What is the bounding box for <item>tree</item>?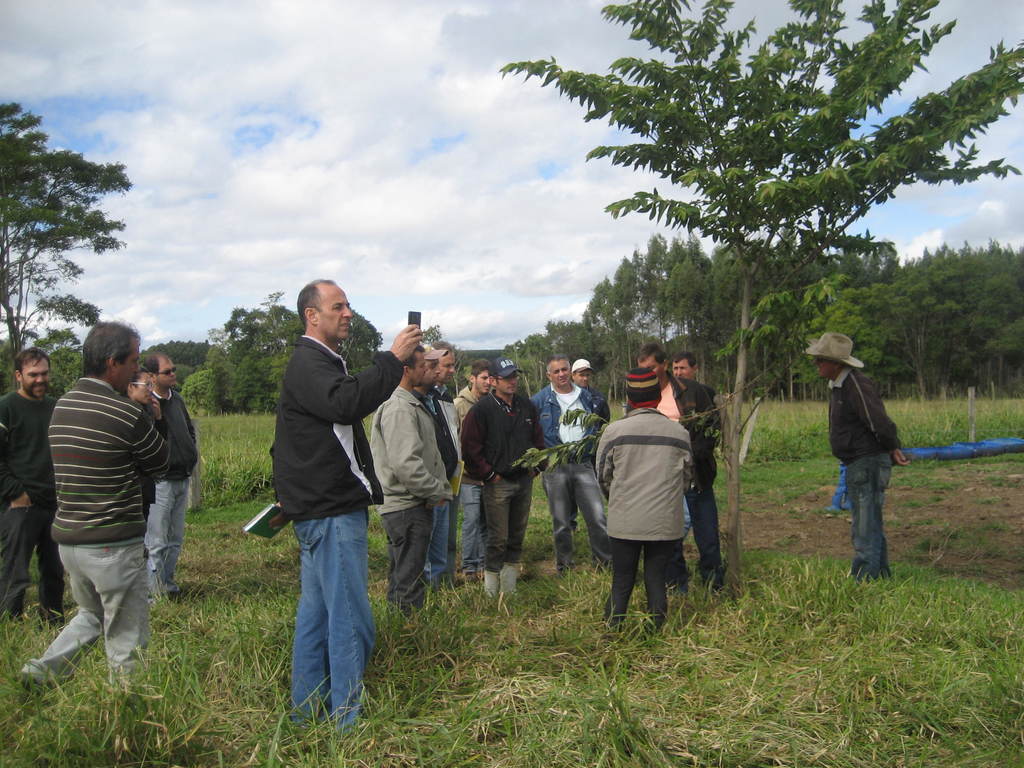
225 285 314 410.
